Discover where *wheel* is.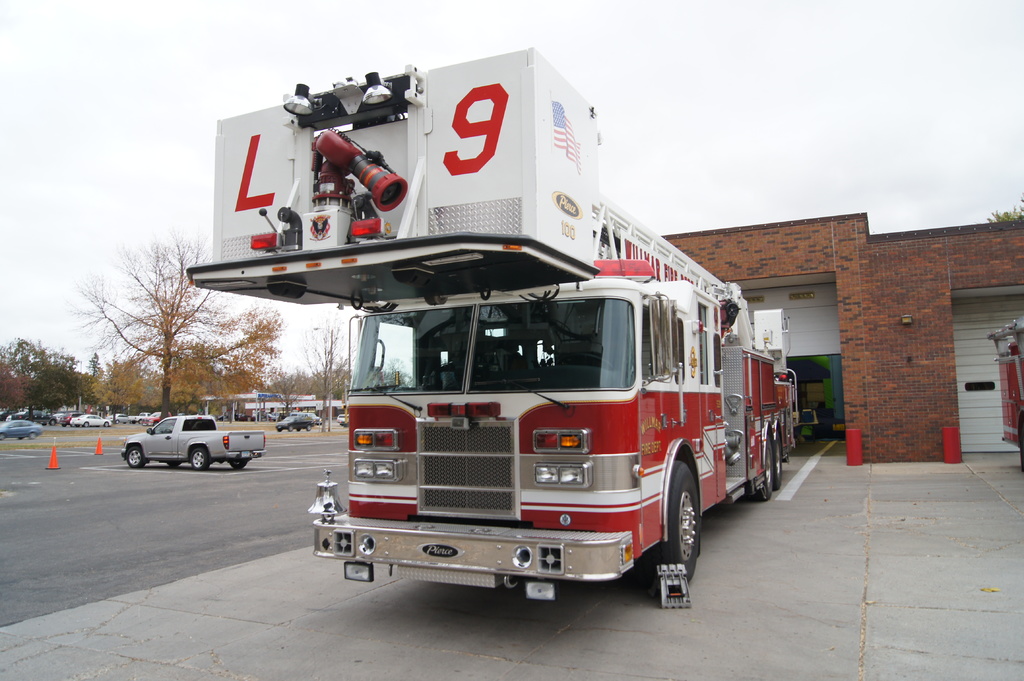
Discovered at <box>166,461,180,466</box>.
